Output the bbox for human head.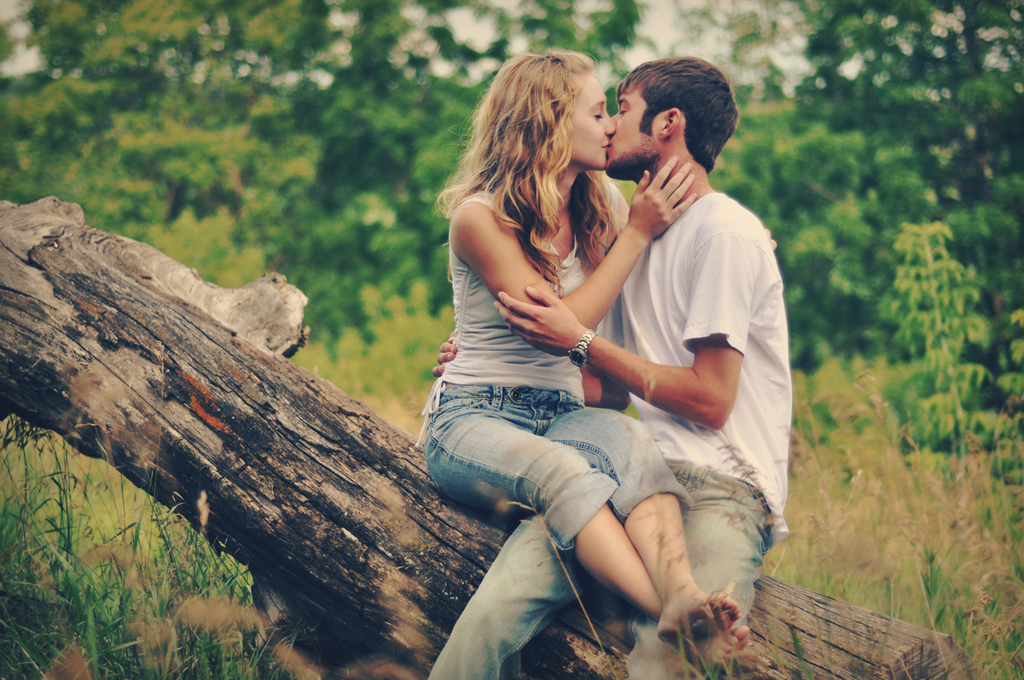
[483,51,616,172].
